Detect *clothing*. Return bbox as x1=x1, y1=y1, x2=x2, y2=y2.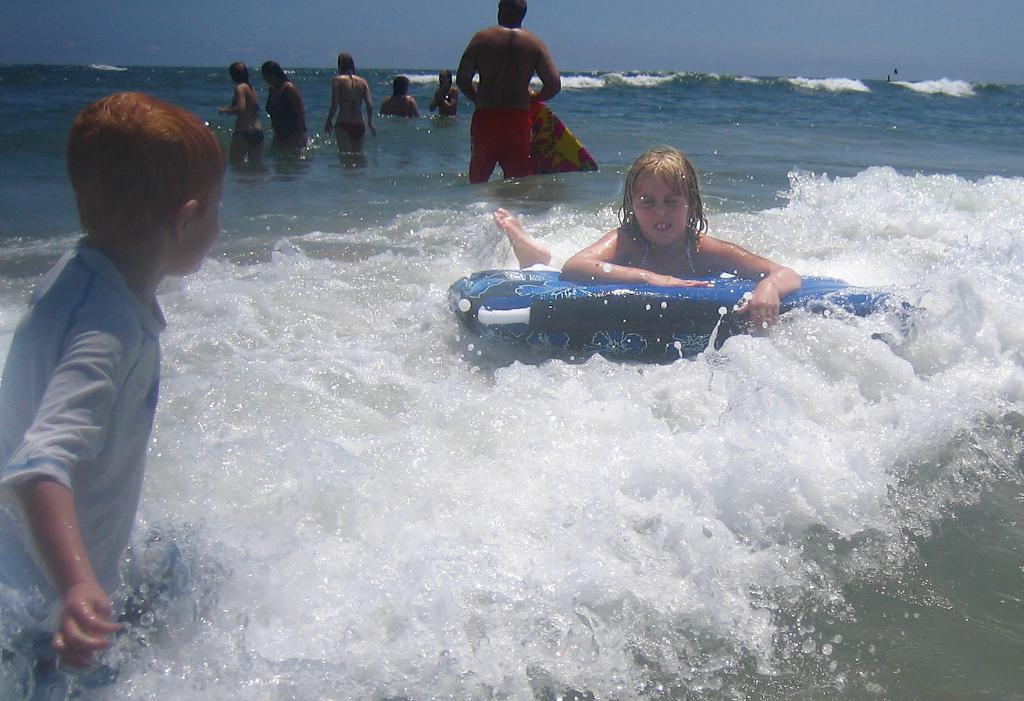
x1=470, y1=109, x2=541, y2=188.
